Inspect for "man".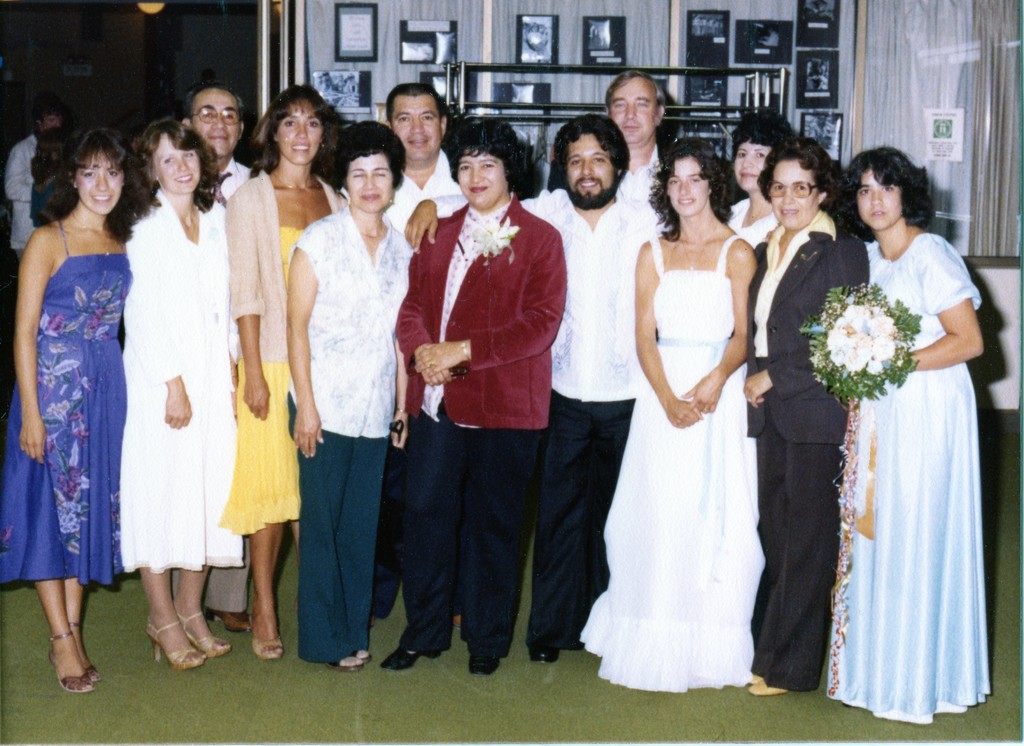
Inspection: Rect(402, 113, 670, 663).
